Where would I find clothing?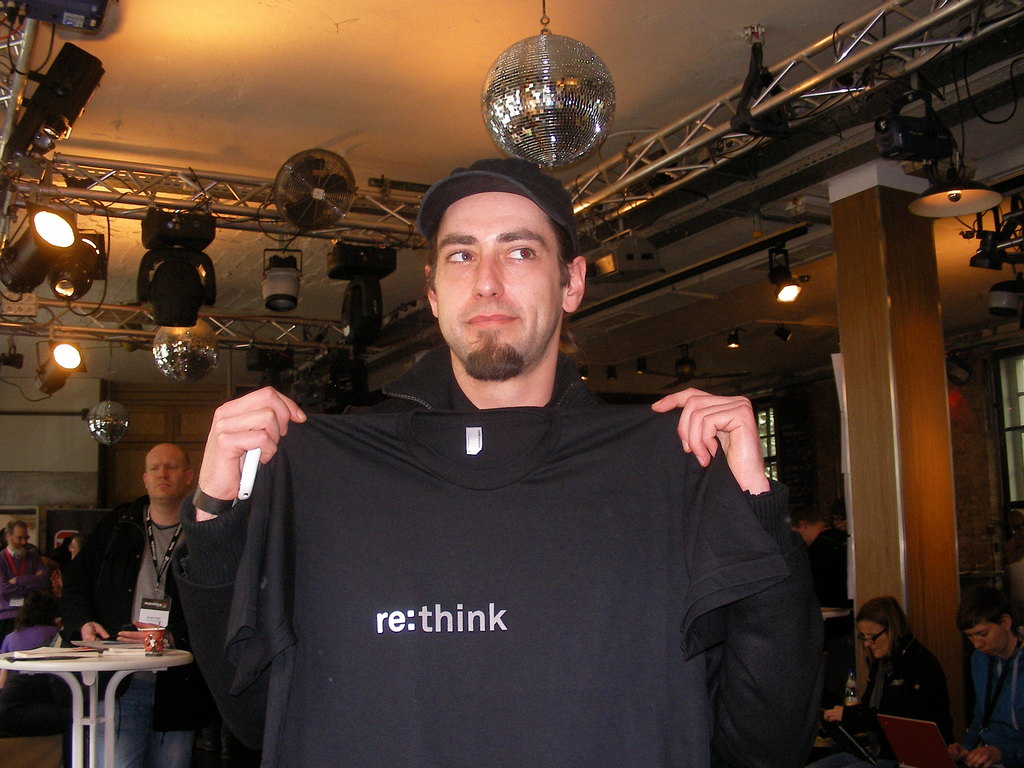
At 172,349,824,767.
